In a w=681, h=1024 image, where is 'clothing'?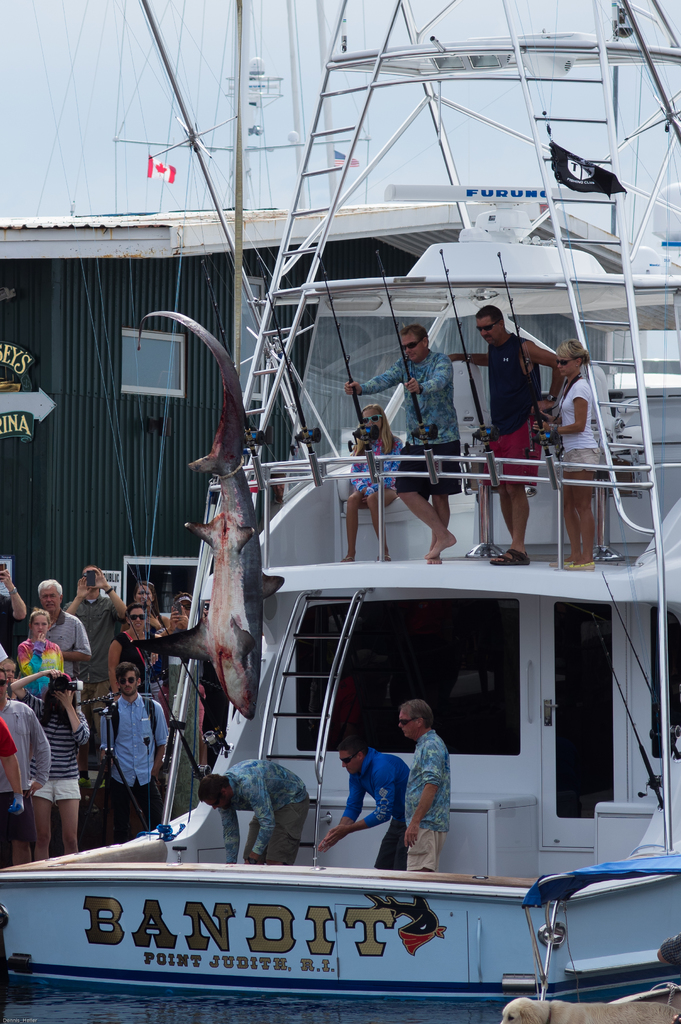
0, 639, 7, 665.
